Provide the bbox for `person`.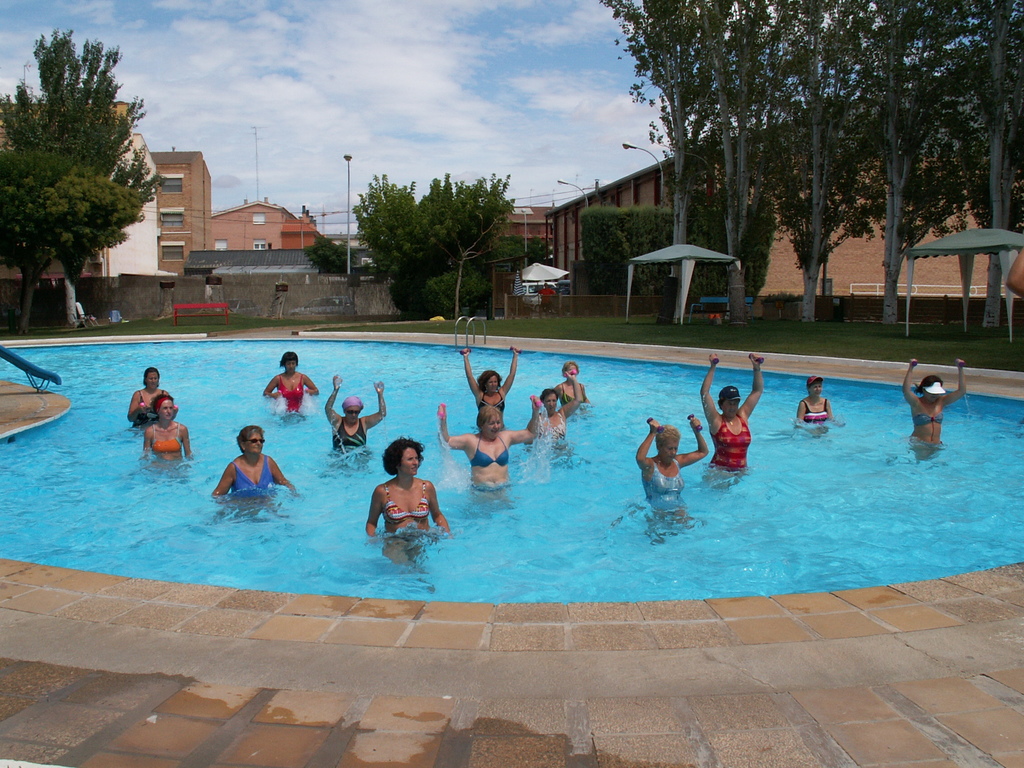
rect(259, 355, 320, 428).
